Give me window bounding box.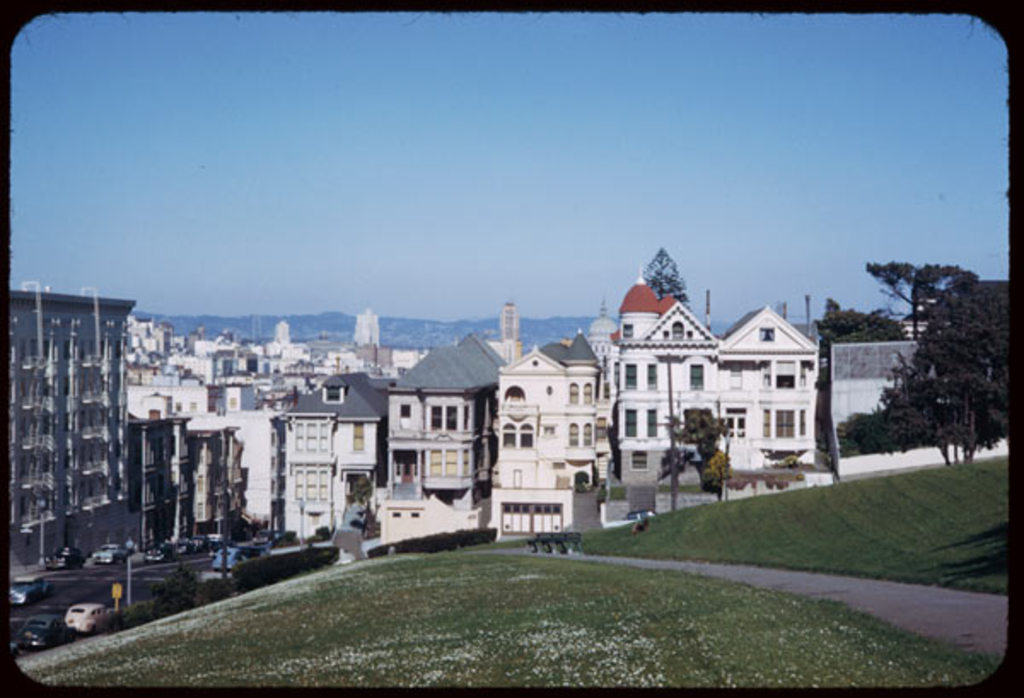
<region>645, 404, 662, 442</region>.
